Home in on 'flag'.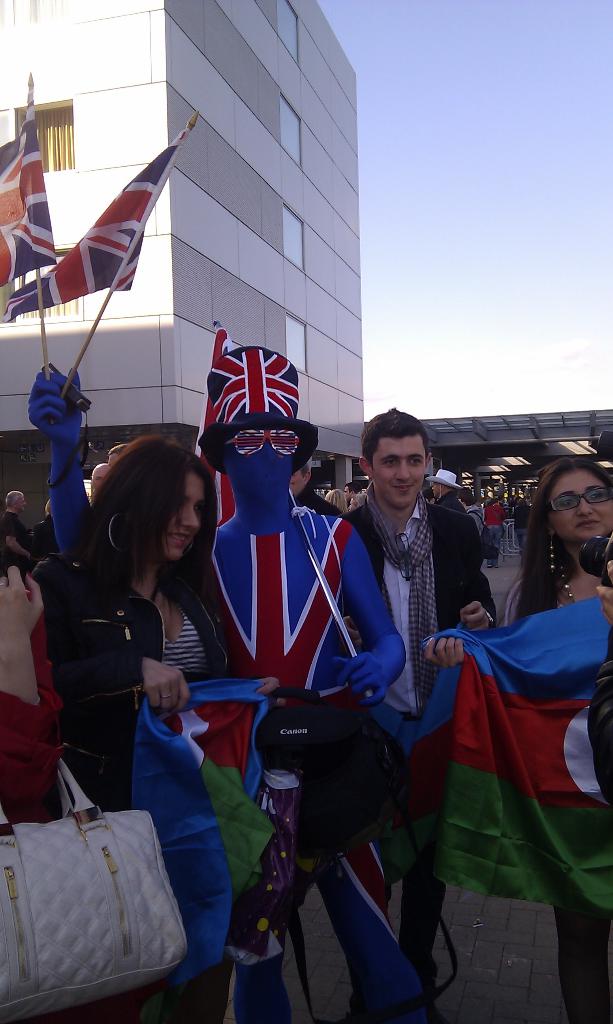
Homed in at {"x1": 180, "y1": 318, "x2": 240, "y2": 521}.
